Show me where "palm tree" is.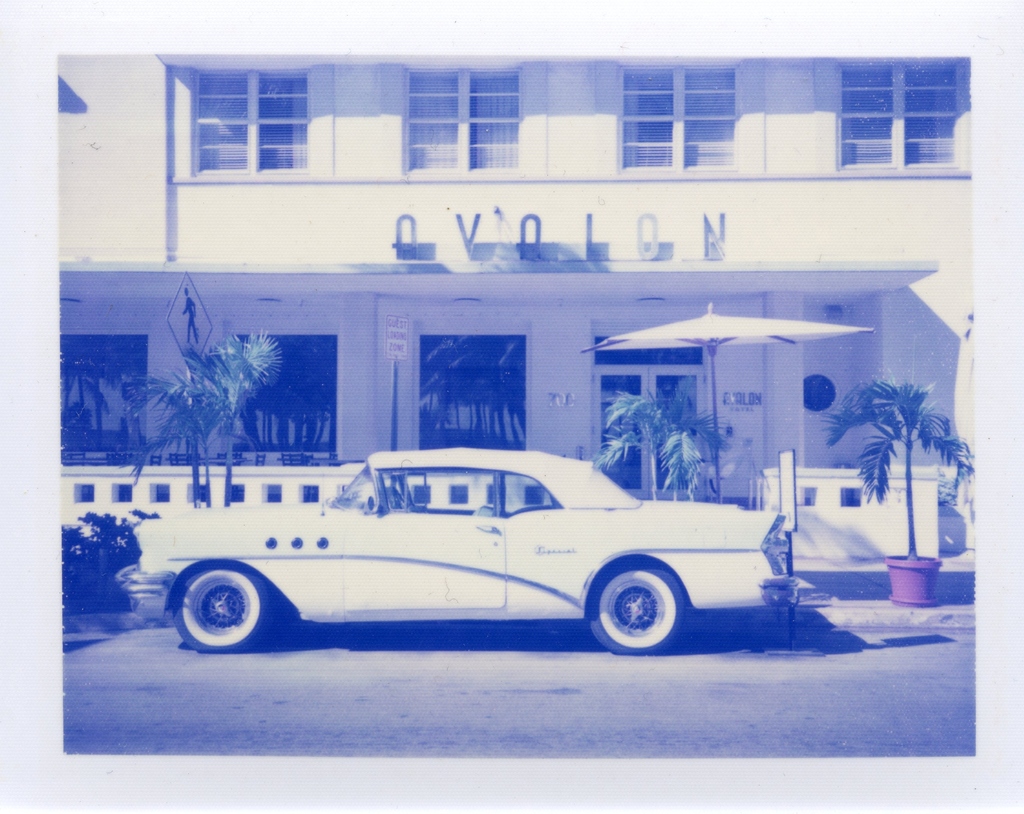
"palm tree" is at region(173, 329, 298, 494).
